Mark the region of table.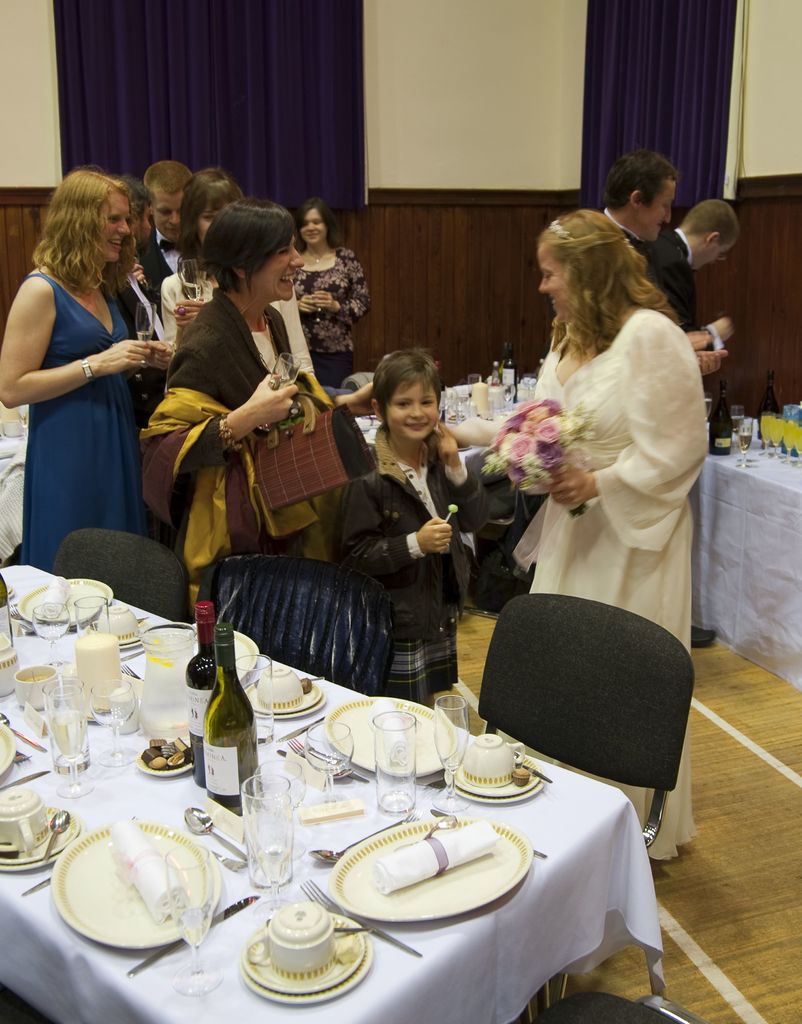
Region: {"left": 685, "top": 444, "right": 801, "bottom": 687}.
